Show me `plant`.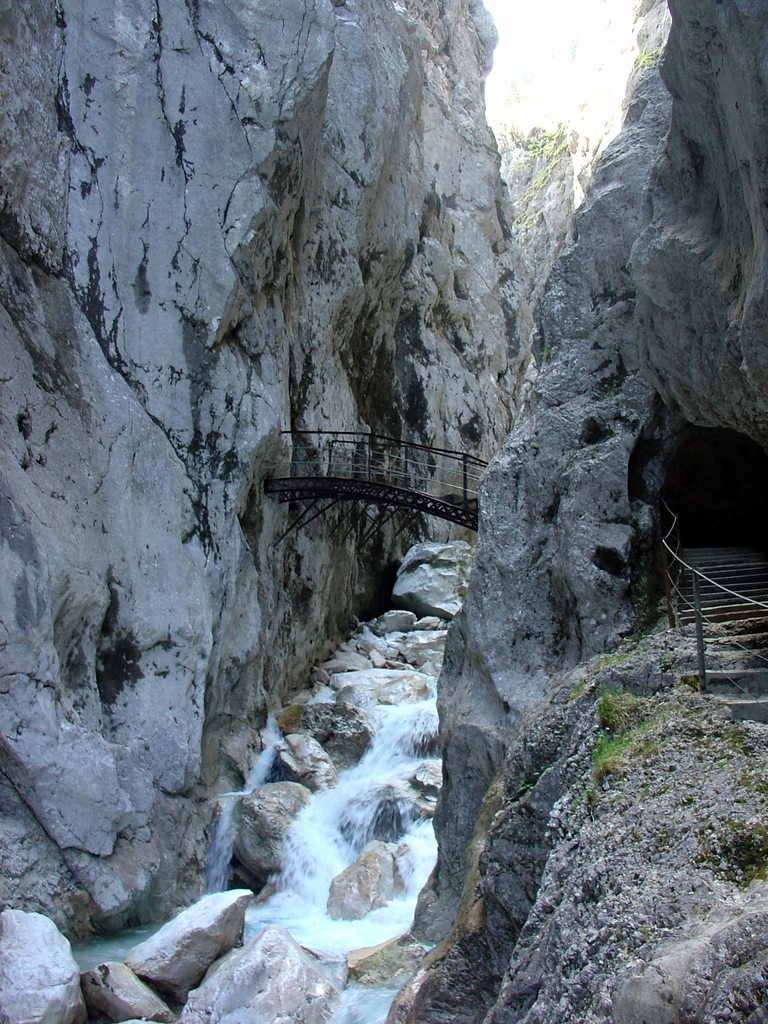
`plant` is here: 579:722:625:788.
